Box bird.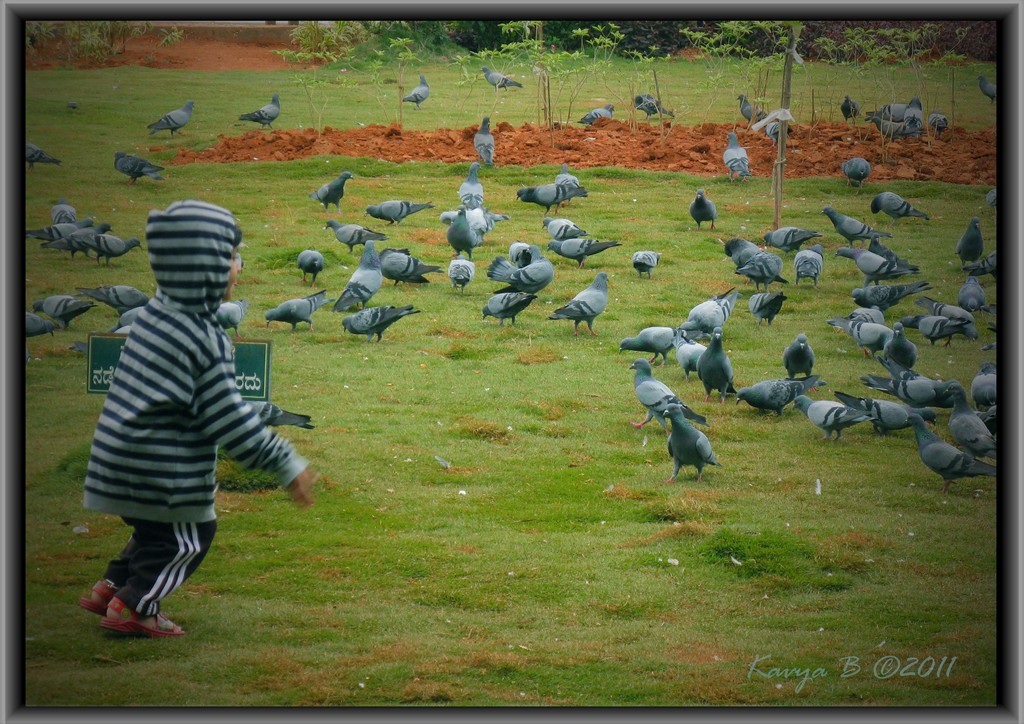
(left=440, top=202, right=508, bottom=238).
